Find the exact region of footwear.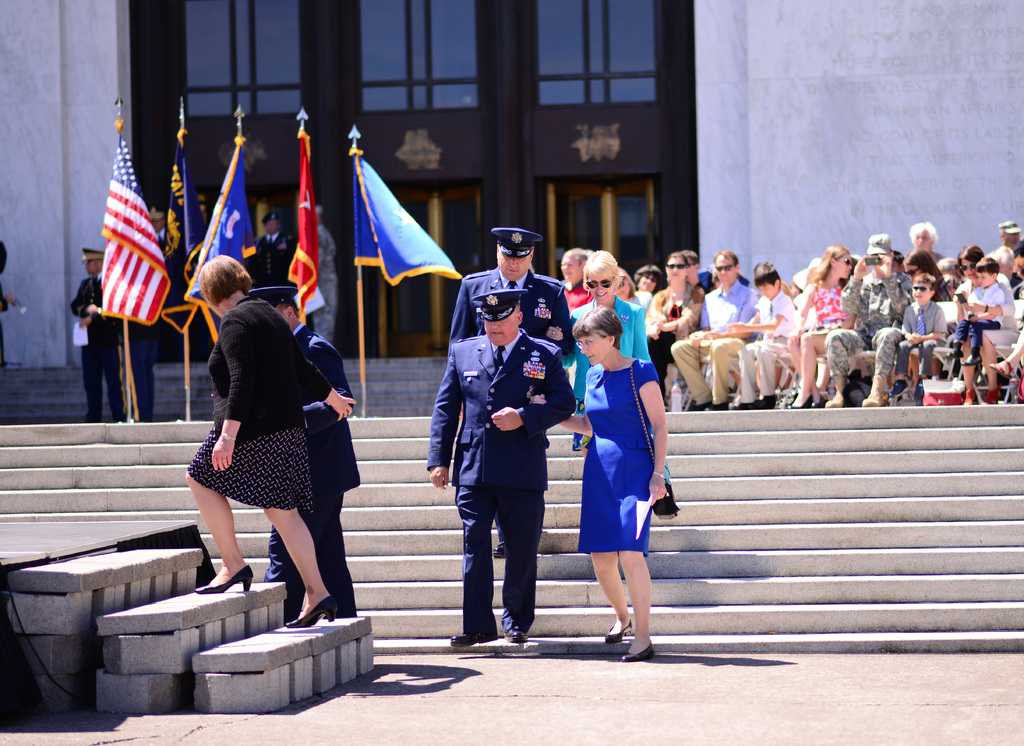
Exact region: region(191, 564, 254, 592).
